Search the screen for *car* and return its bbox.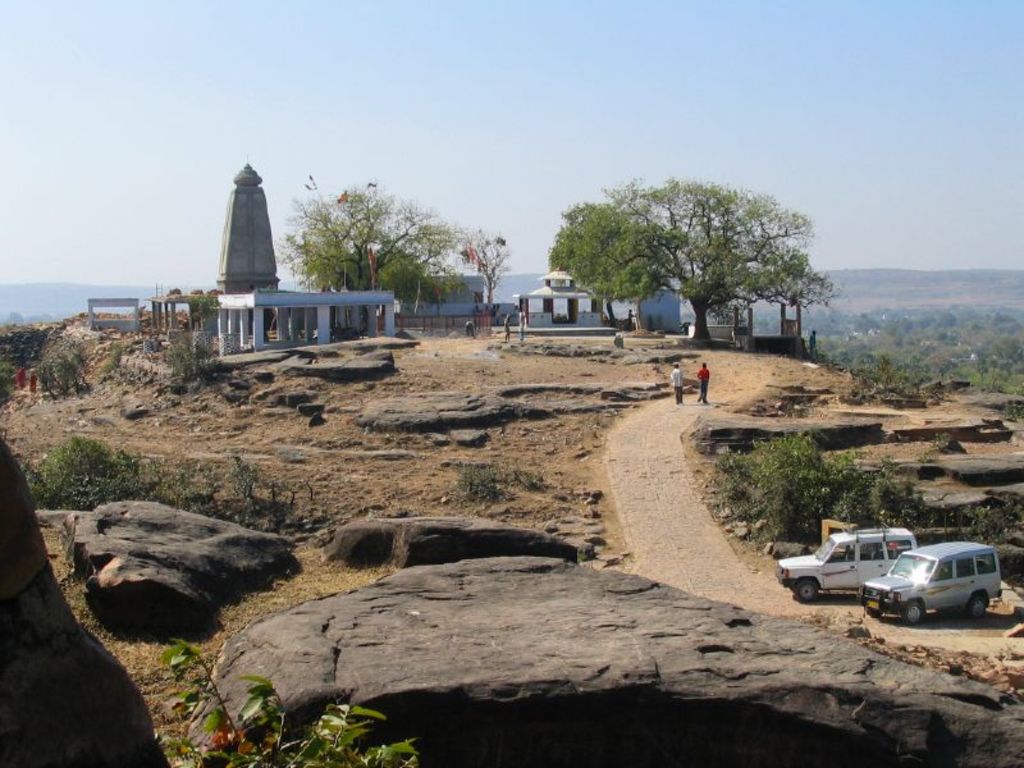
Found: (863,540,1018,627).
